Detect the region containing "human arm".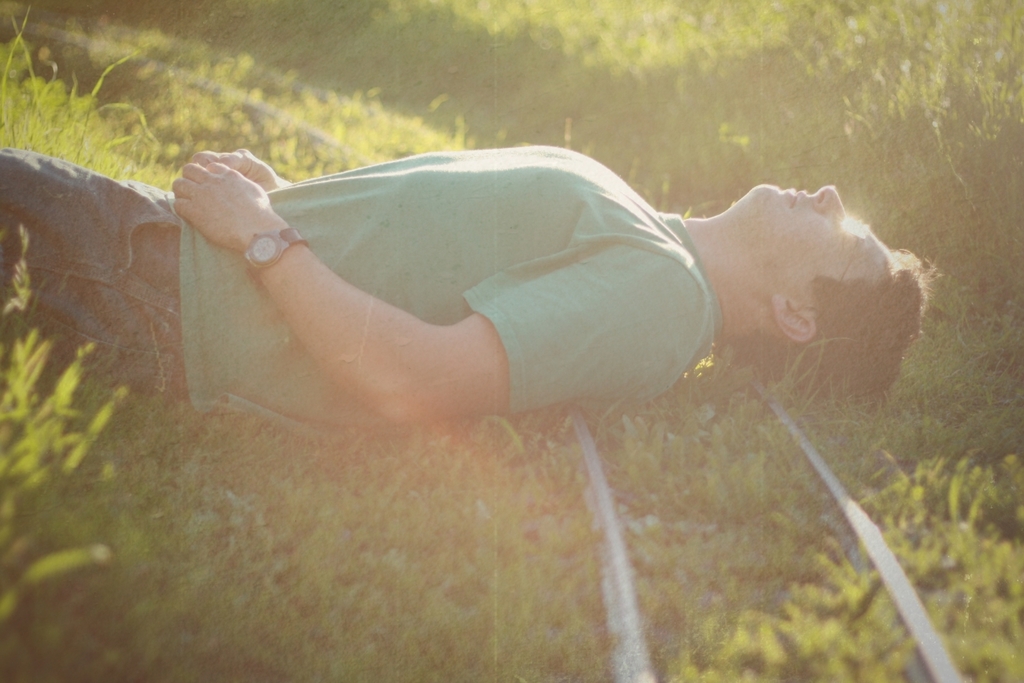
202,139,287,208.
